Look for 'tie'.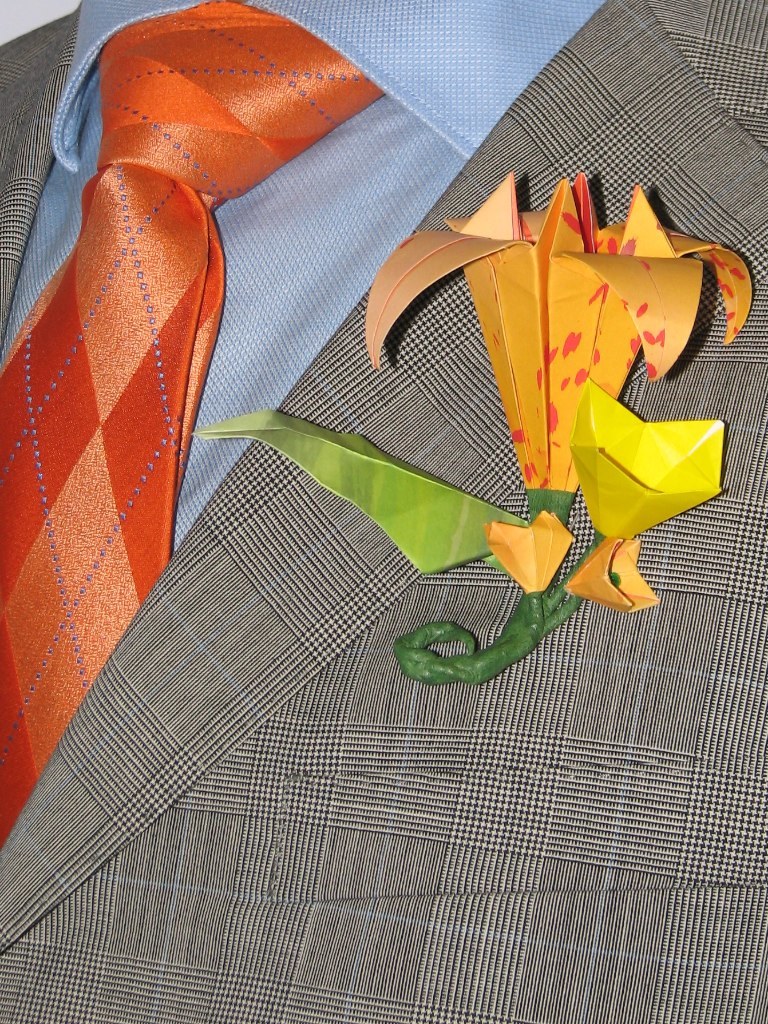
Found: 0/0/383/852.
